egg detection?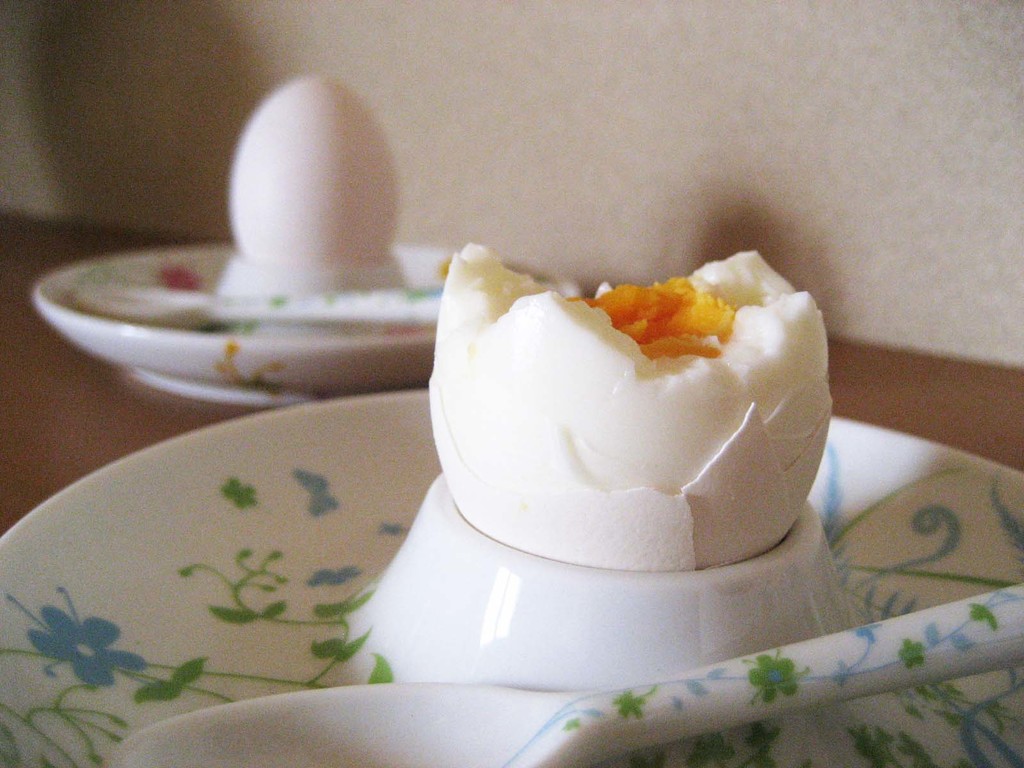
bbox(228, 80, 403, 266)
